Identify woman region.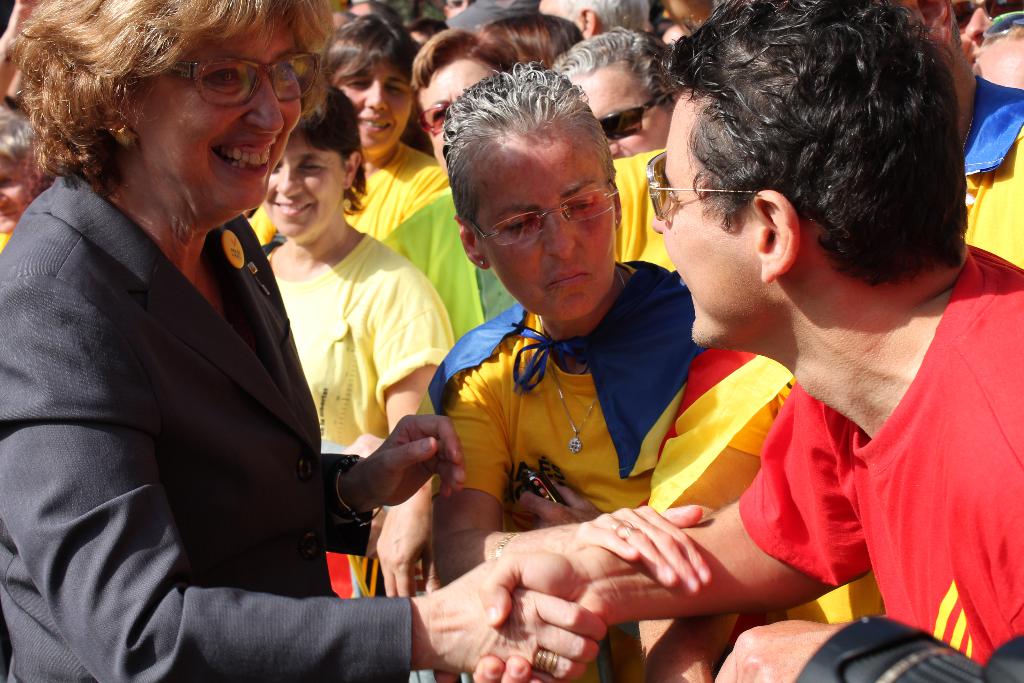
Region: {"left": 387, "top": 25, "right": 527, "bottom": 336}.
